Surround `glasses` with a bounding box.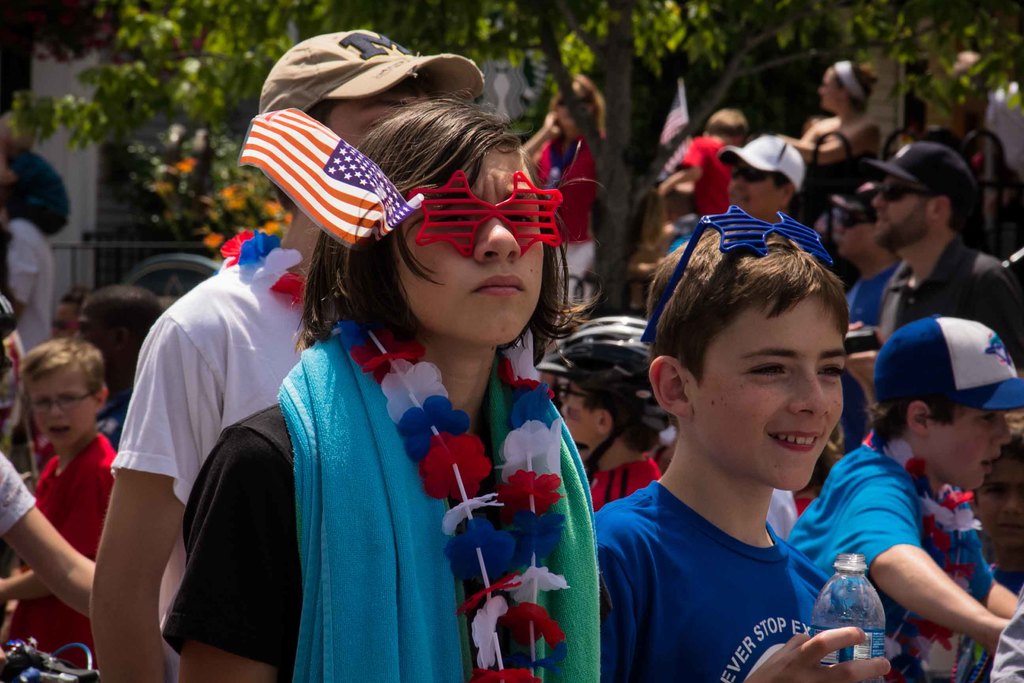
x1=408, y1=170, x2=563, y2=255.
